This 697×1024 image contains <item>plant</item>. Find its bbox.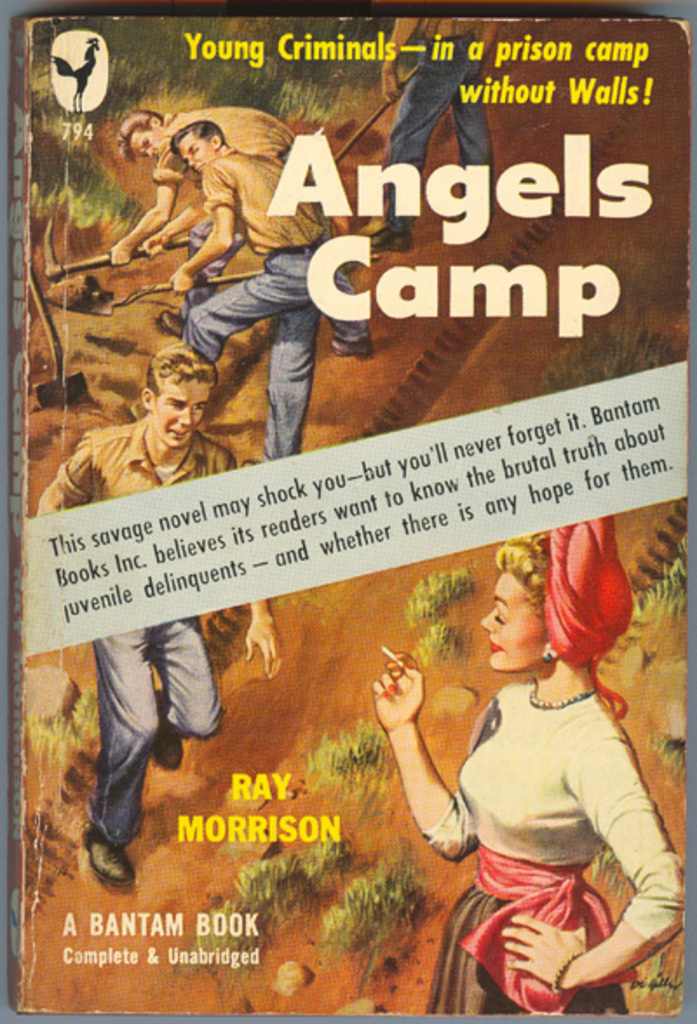
(634,543,687,616).
